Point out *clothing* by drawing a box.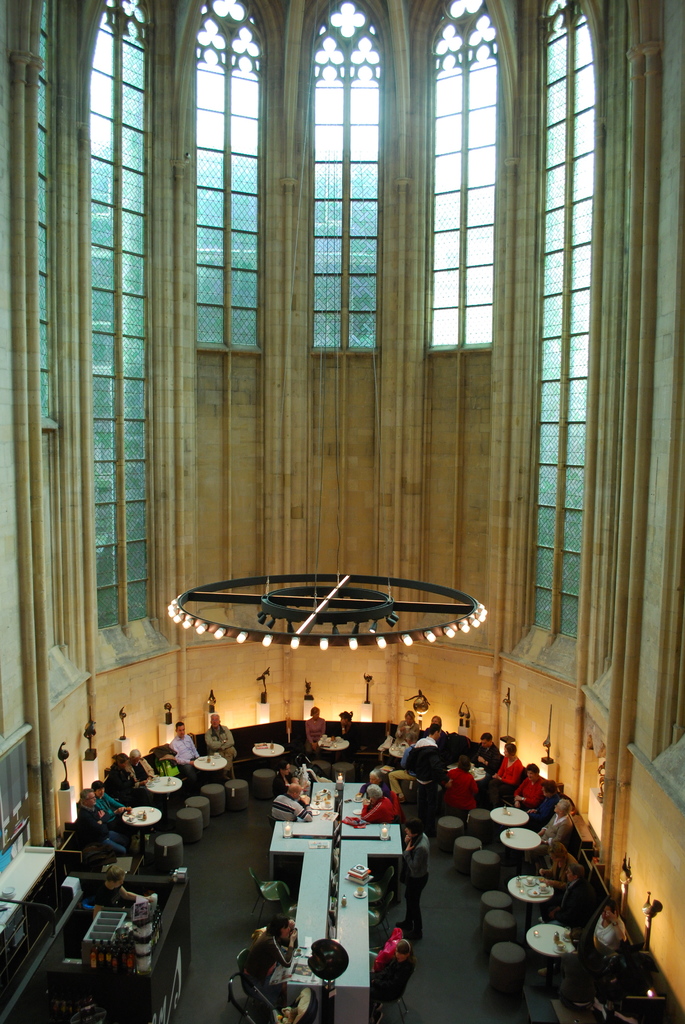
detection(206, 727, 231, 753).
